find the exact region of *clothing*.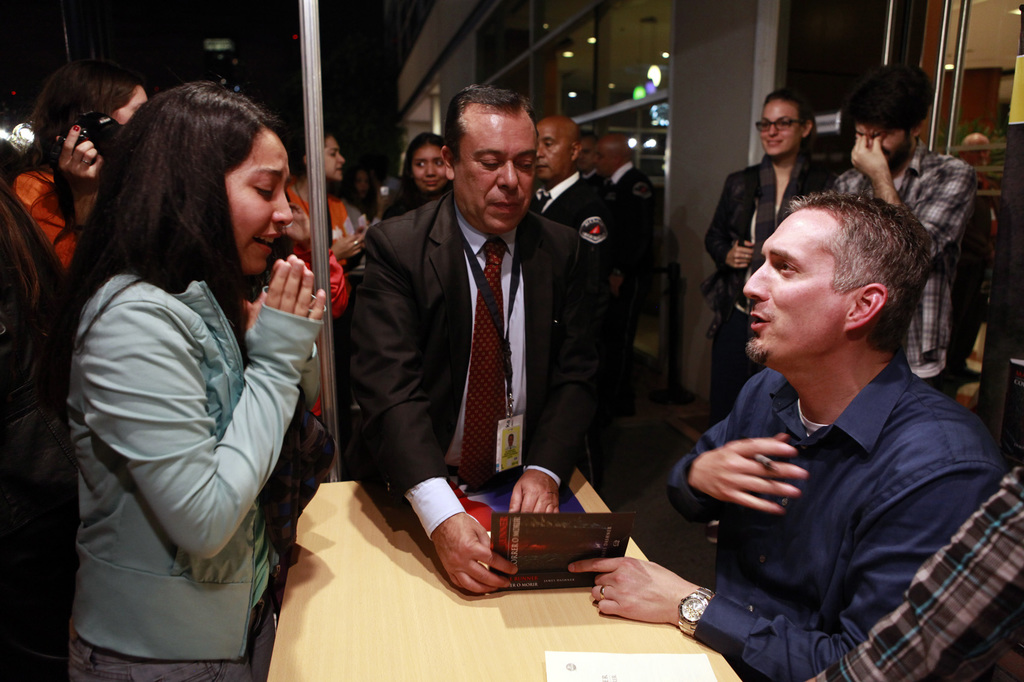
Exact region: locate(831, 137, 975, 379).
